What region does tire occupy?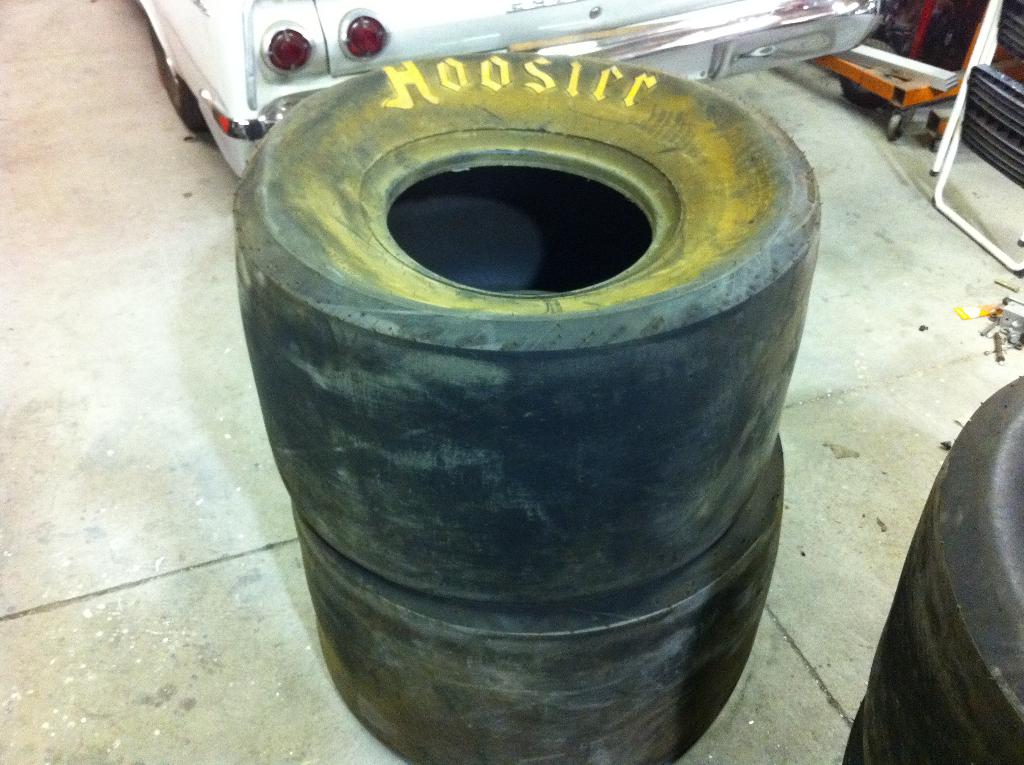
rect(885, 113, 906, 139).
